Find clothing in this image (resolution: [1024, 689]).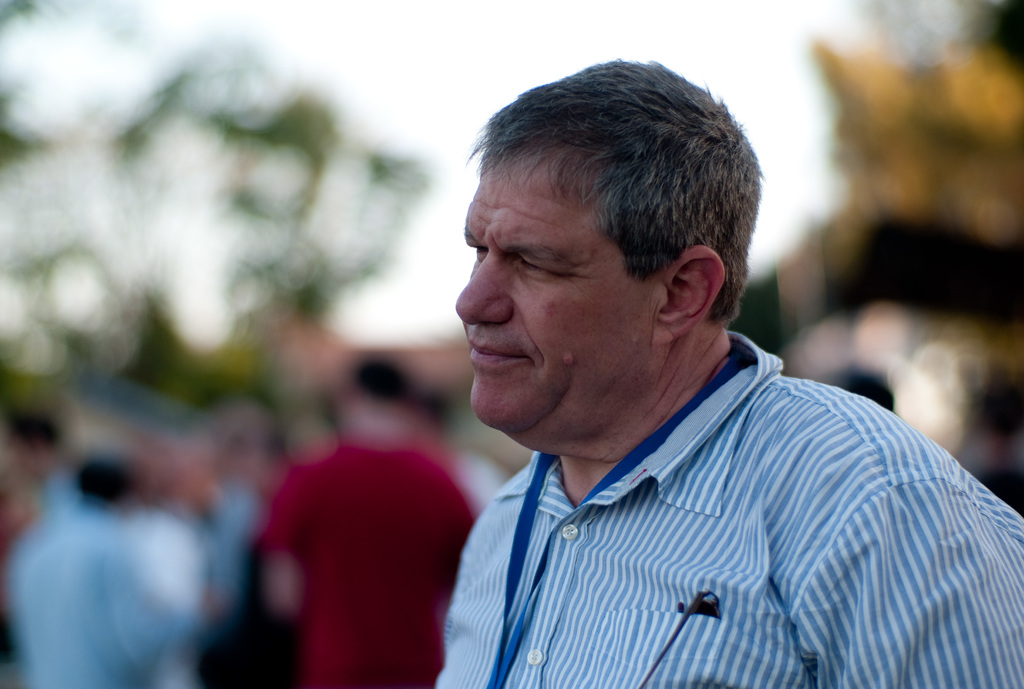
{"x1": 438, "y1": 328, "x2": 1023, "y2": 688}.
